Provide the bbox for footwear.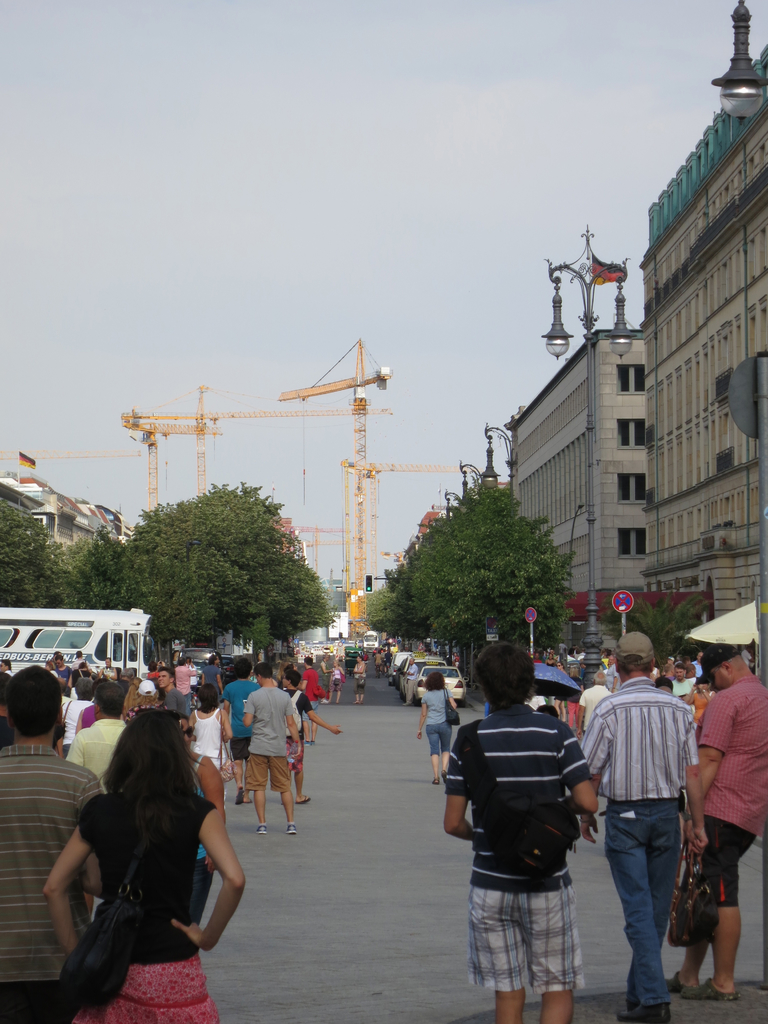
{"x1": 236, "y1": 790, "x2": 243, "y2": 804}.
